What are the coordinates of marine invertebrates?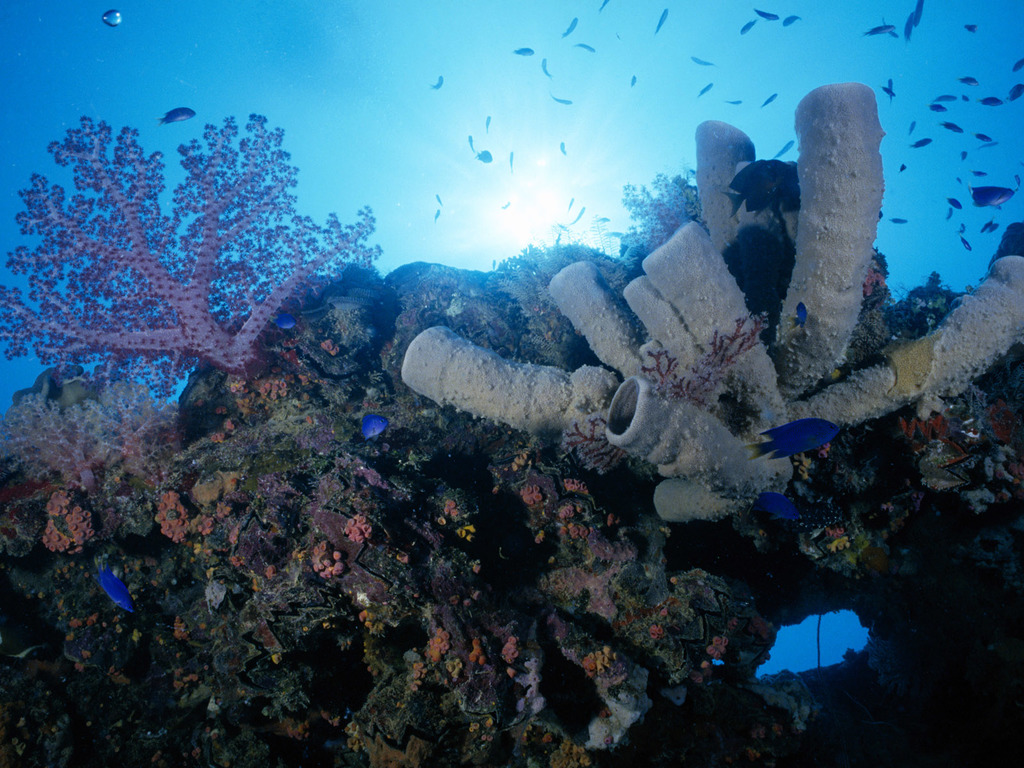
(780,248,1021,440).
